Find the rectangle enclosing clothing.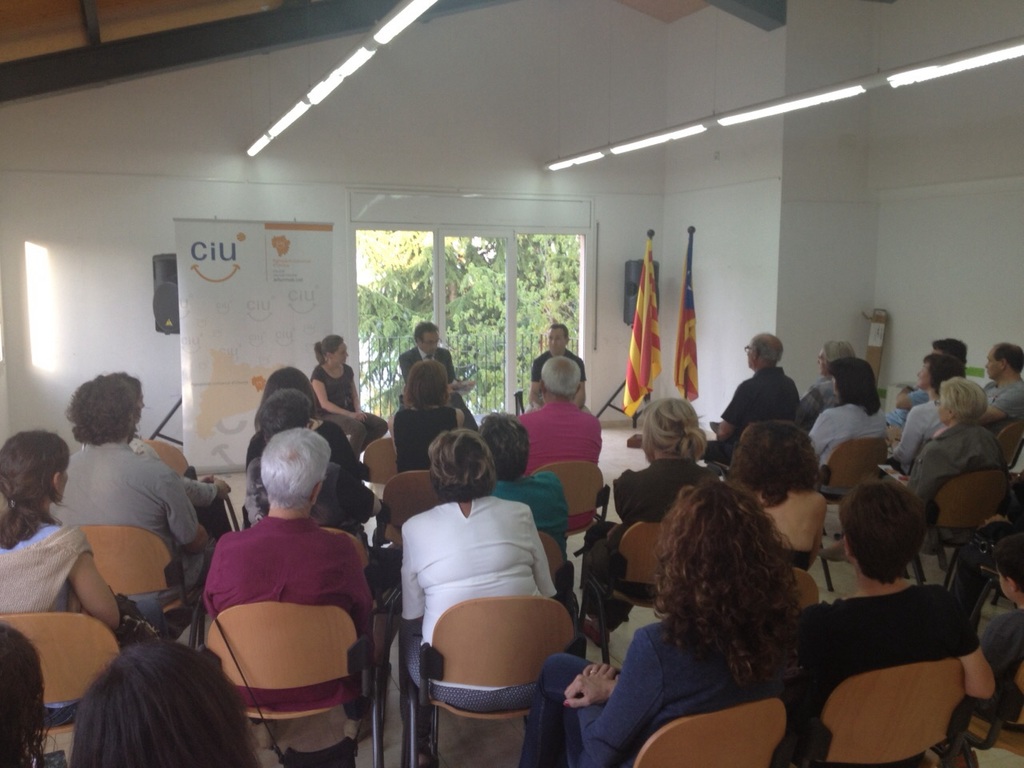
{"x1": 971, "y1": 360, "x2": 1023, "y2": 454}.
